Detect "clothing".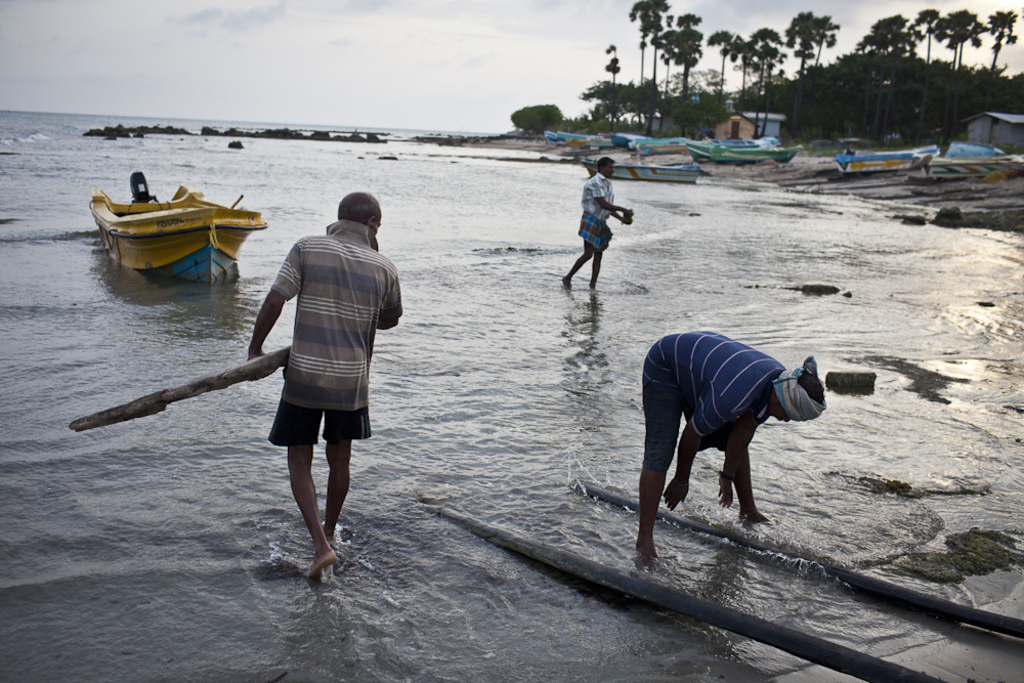
Detected at {"left": 258, "top": 213, "right": 407, "bottom": 458}.
